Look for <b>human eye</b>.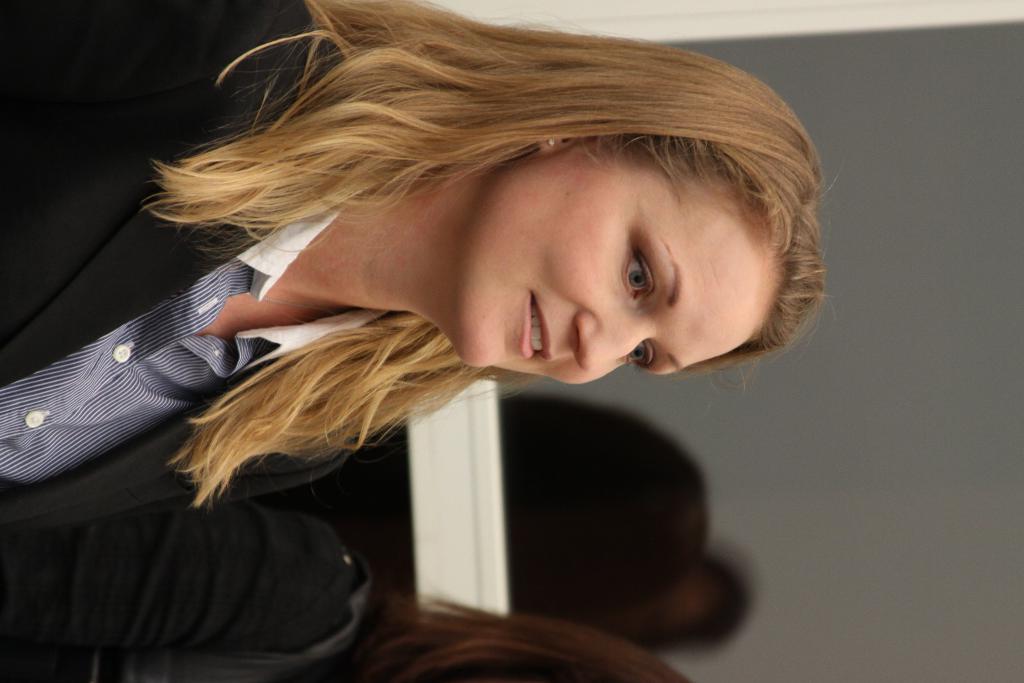
Found: 619/241/661/308.
